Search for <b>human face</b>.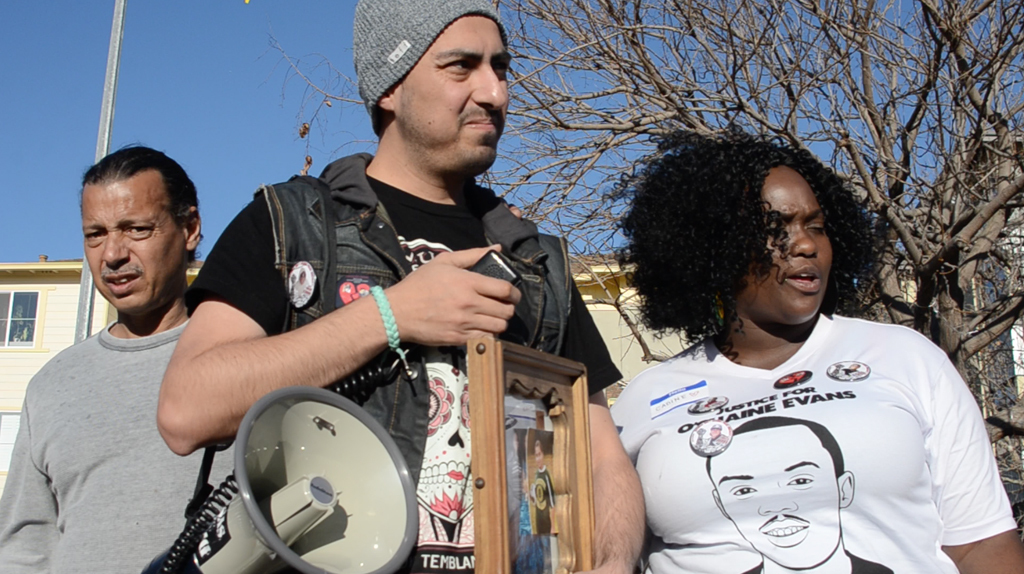
Found at 391 15 510 172.
